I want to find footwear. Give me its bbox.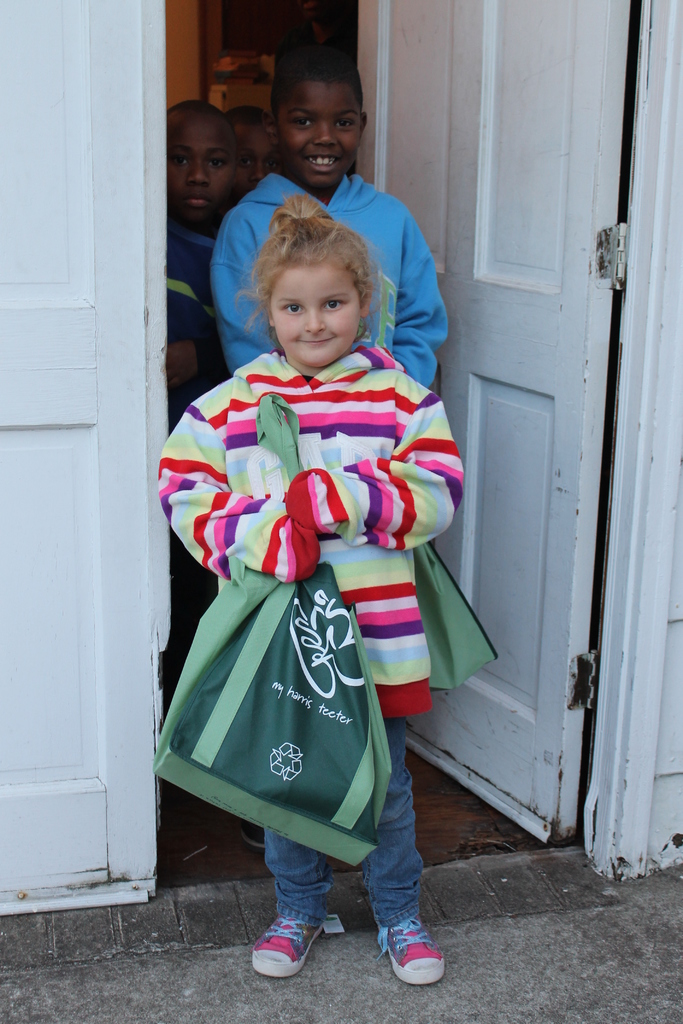
251,923,329,989.
